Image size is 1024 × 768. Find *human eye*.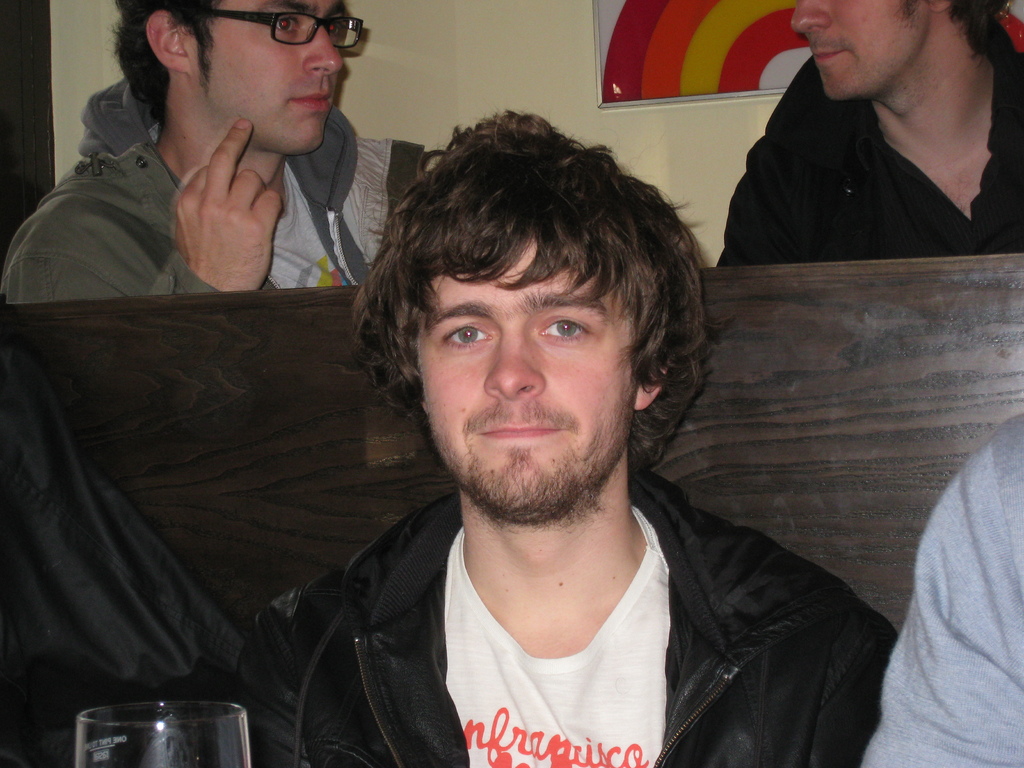
locate(435, 317, 494, 349).
